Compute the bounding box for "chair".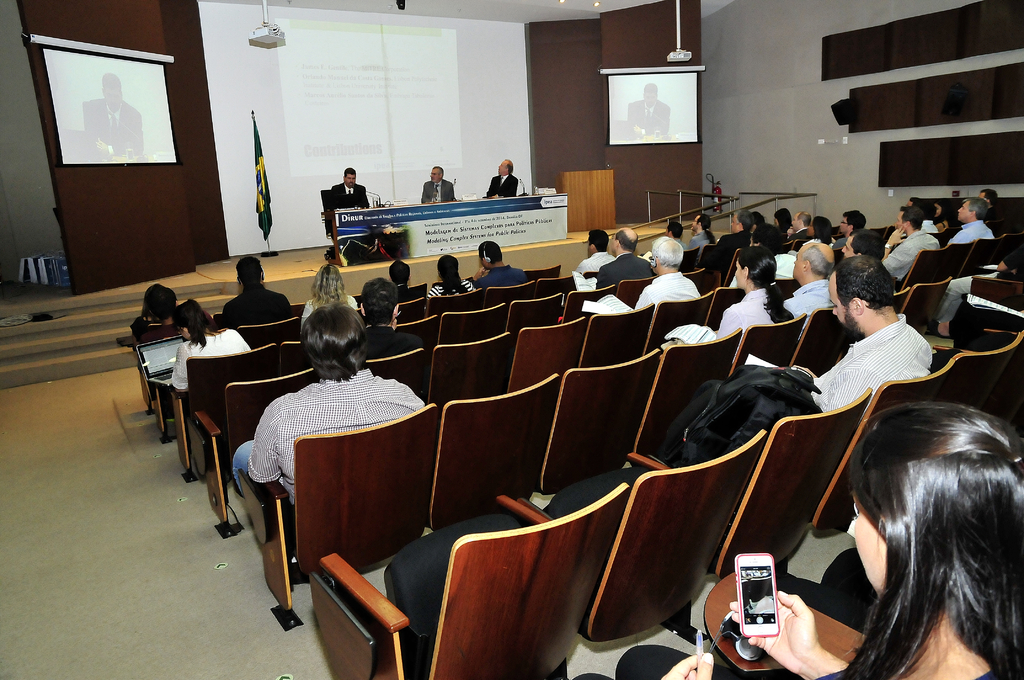
bbox=[780, 356, 962, 599].
